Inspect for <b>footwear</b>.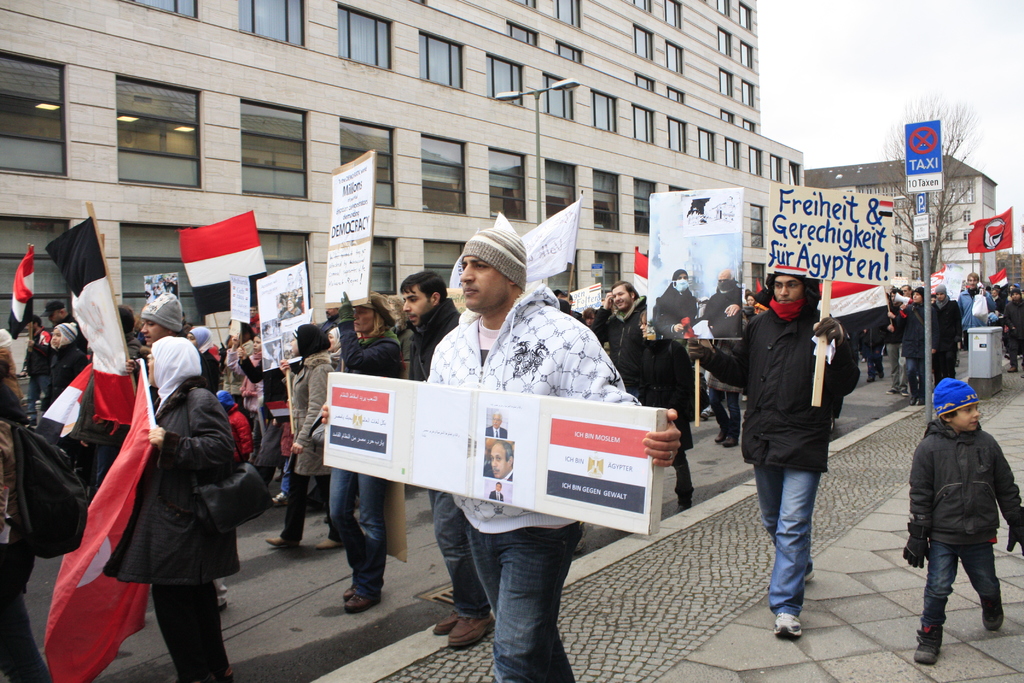
Inspection: bbox(344, 591, 381, 613).
